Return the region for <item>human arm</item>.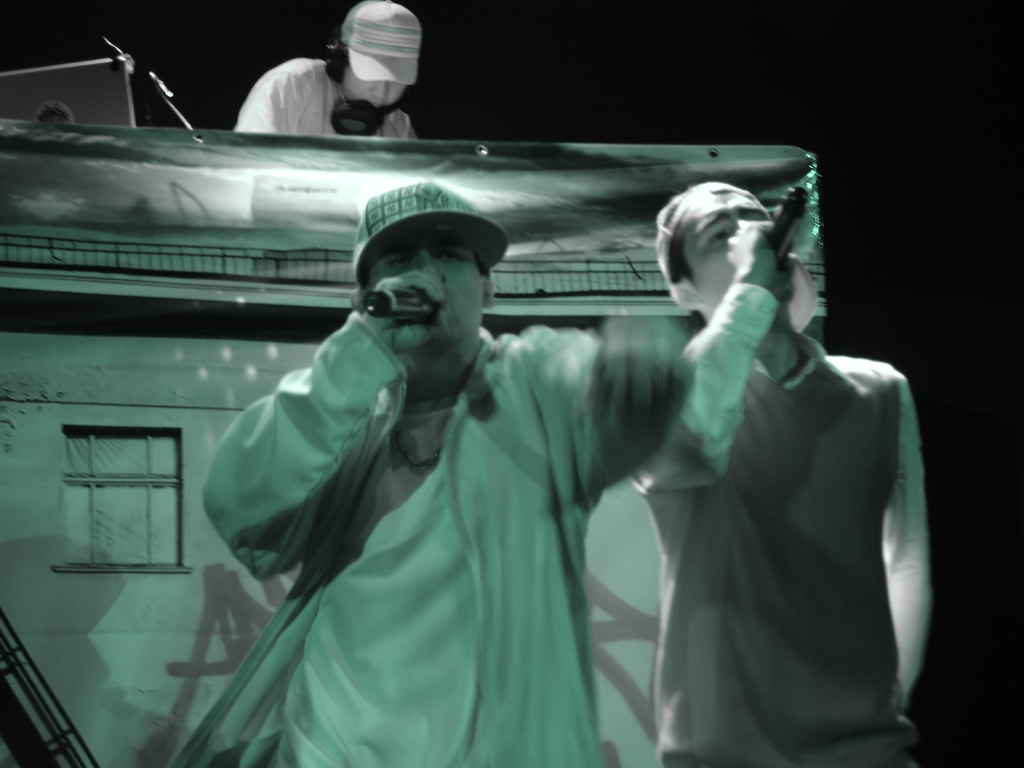
[214, 275, 450, 578].
